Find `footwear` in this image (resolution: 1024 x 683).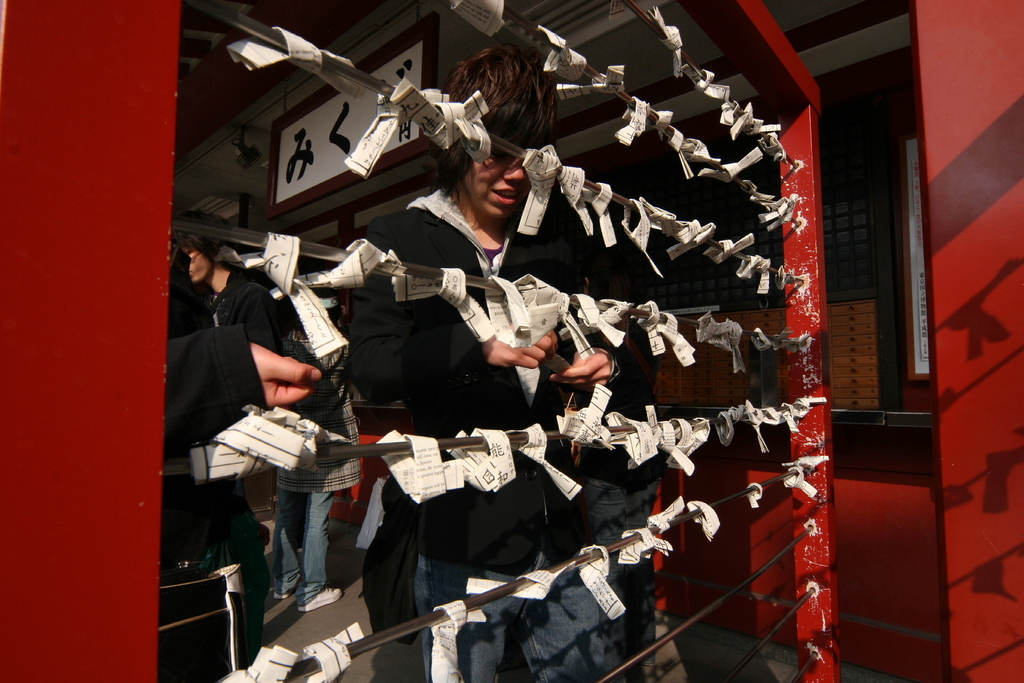
{"left": 298, "top": 589, "right": 345, "bottom": 614}.
